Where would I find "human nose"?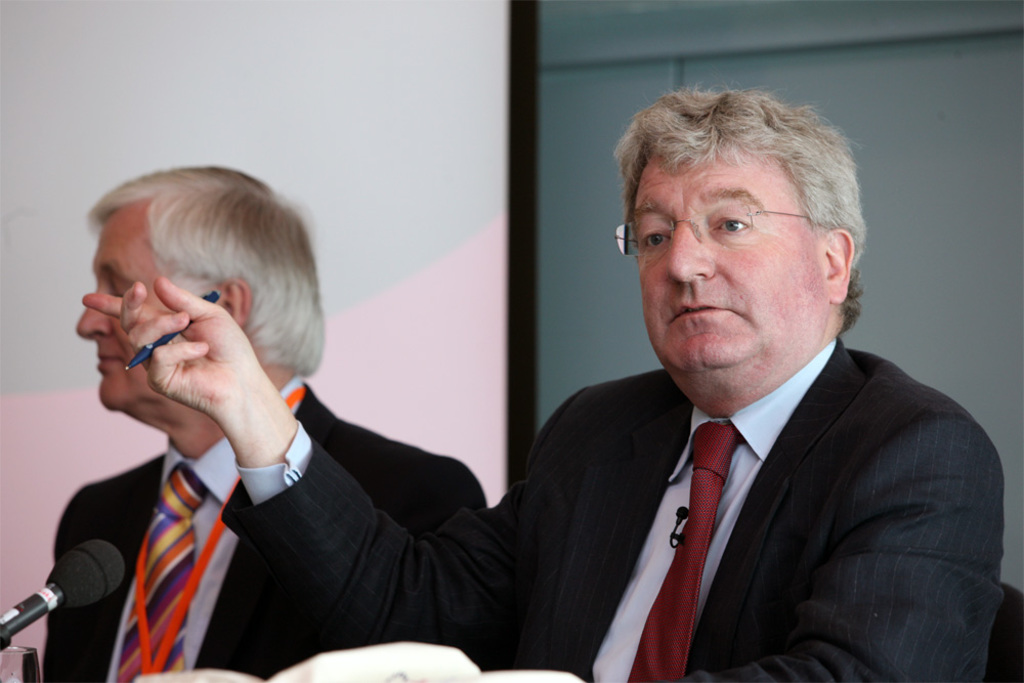
At [left=75, top=288, right=115, bottom=336].
